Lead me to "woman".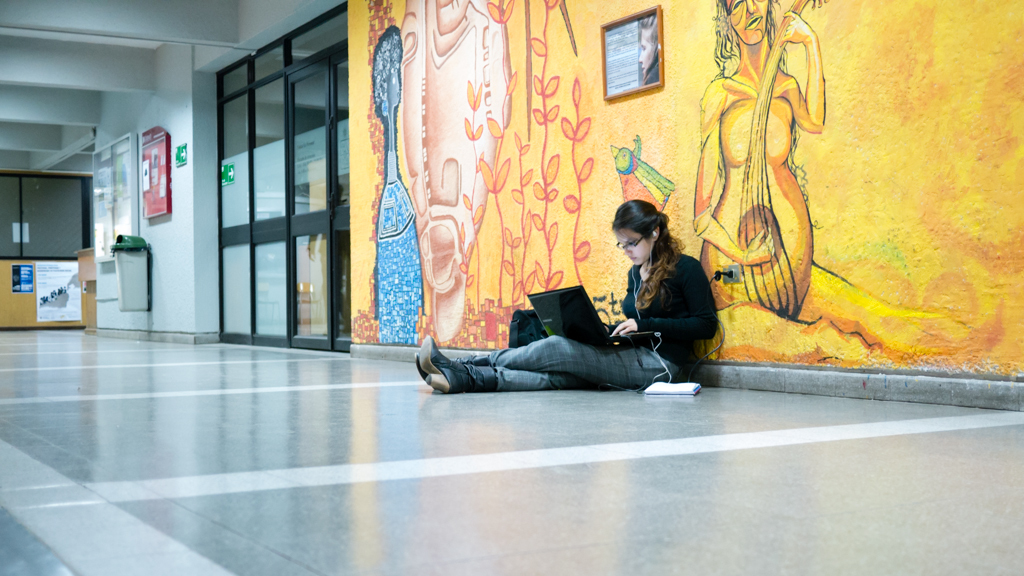
Lead to (488, 181, 706, 396).
